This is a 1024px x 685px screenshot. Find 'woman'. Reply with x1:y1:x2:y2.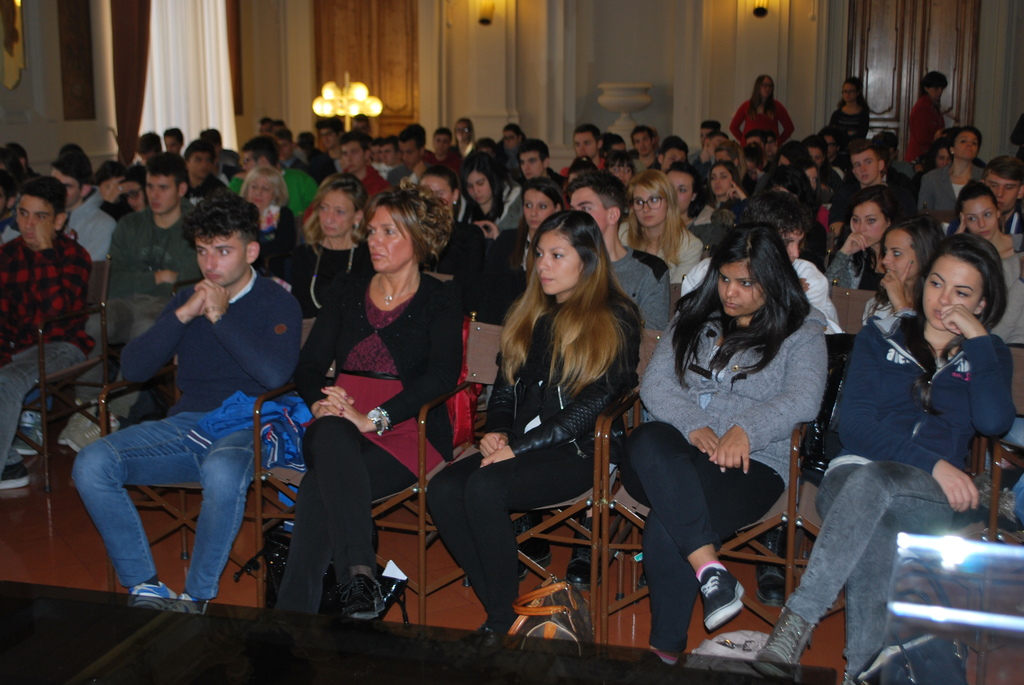
451:116:483:154.
